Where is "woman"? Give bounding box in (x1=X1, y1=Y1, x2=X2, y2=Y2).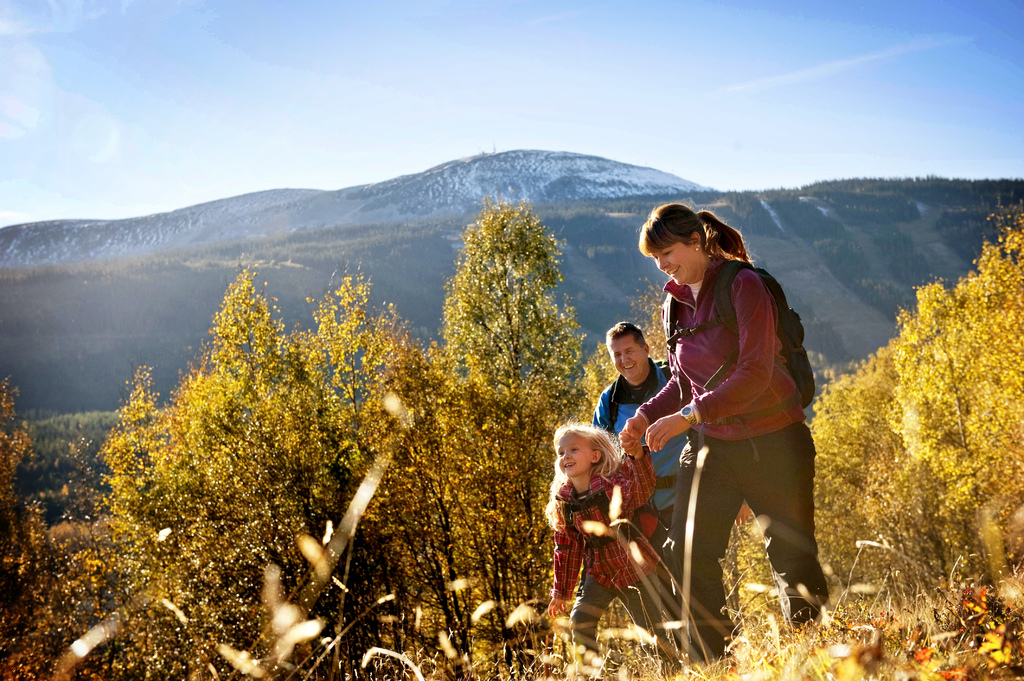
(x1=643, y1=189, x2=825, y2=654).
